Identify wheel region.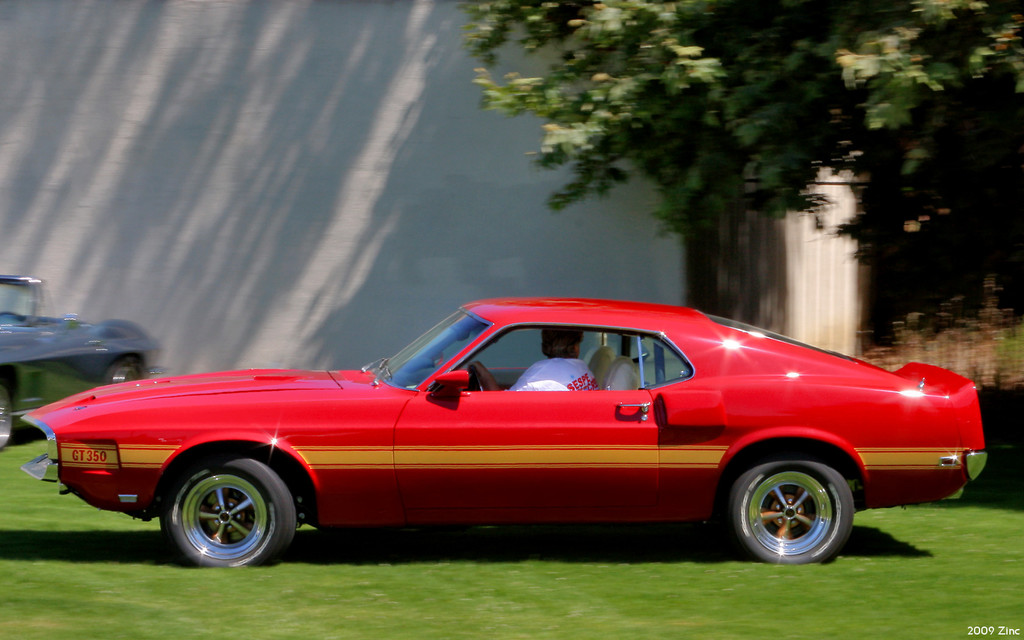
Region: [462,360,497,390].
